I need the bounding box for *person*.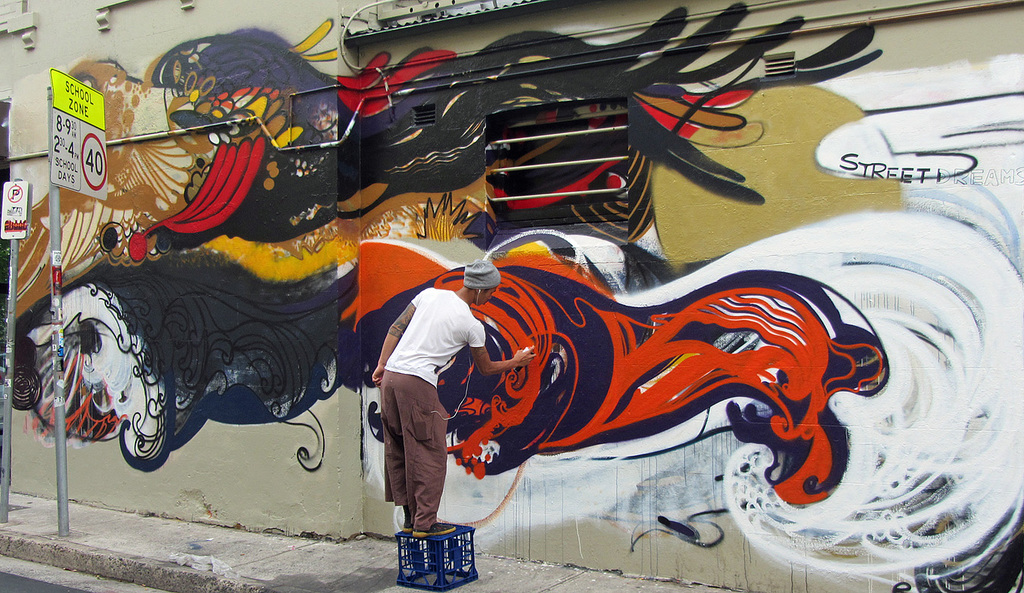
Here it is: (364, 225, 480, 565).
